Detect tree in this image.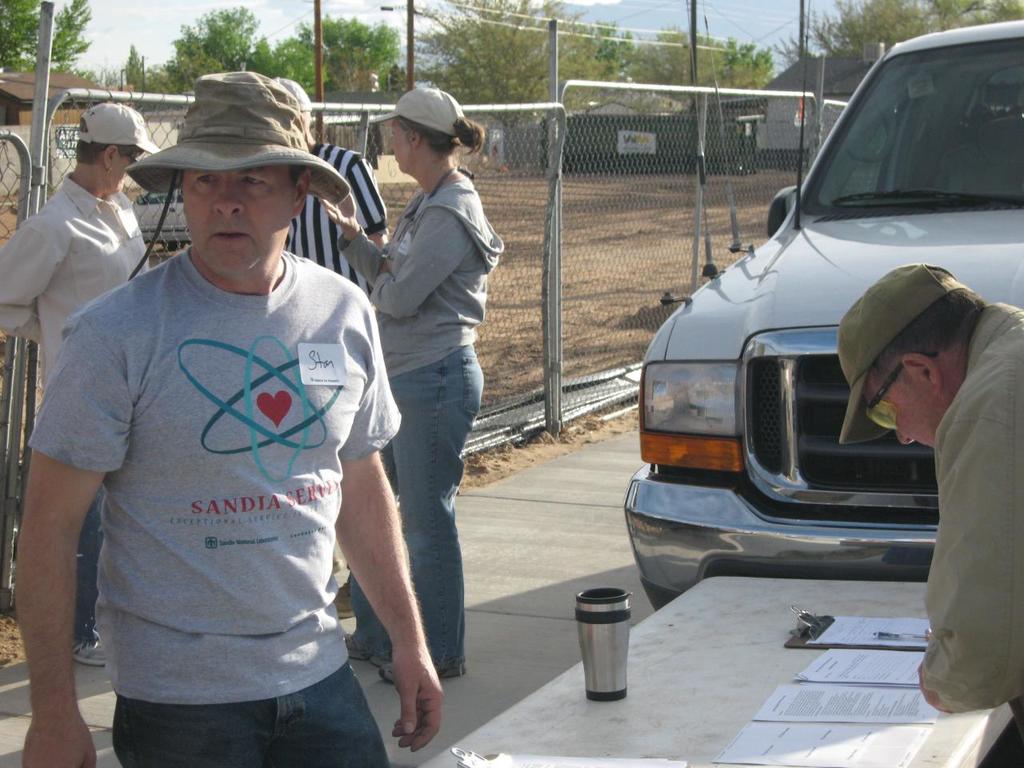
Detection: bbox=[757, 0, 1023, 92].
